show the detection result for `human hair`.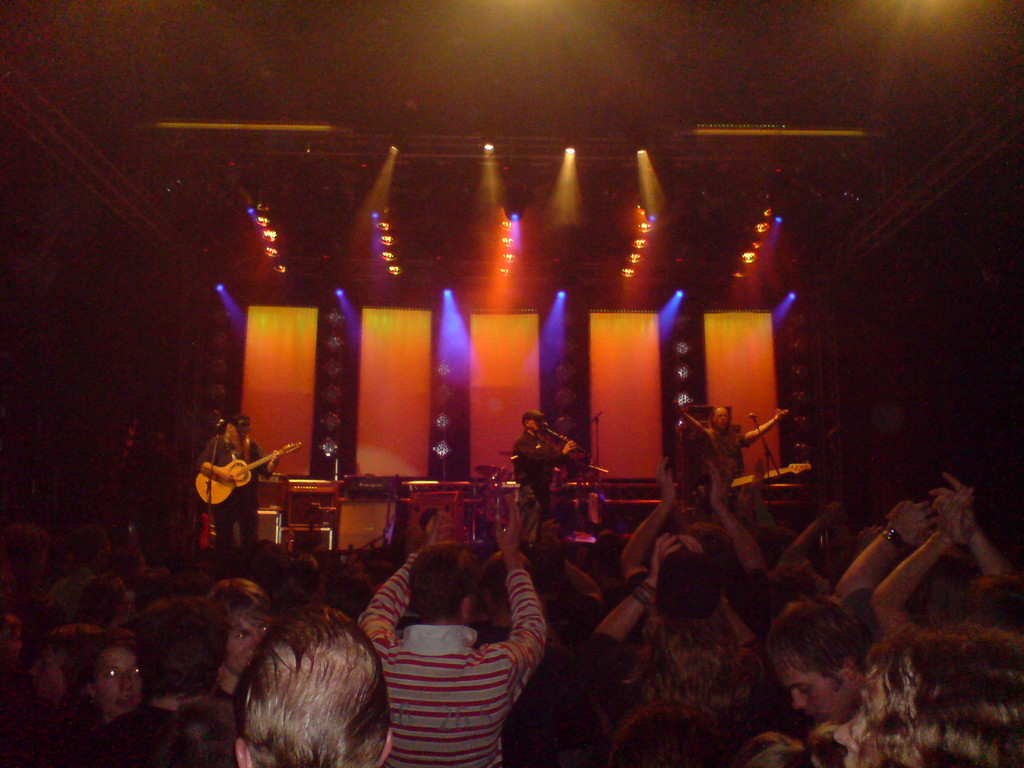
bbox=(758, 585, 867, 684).
